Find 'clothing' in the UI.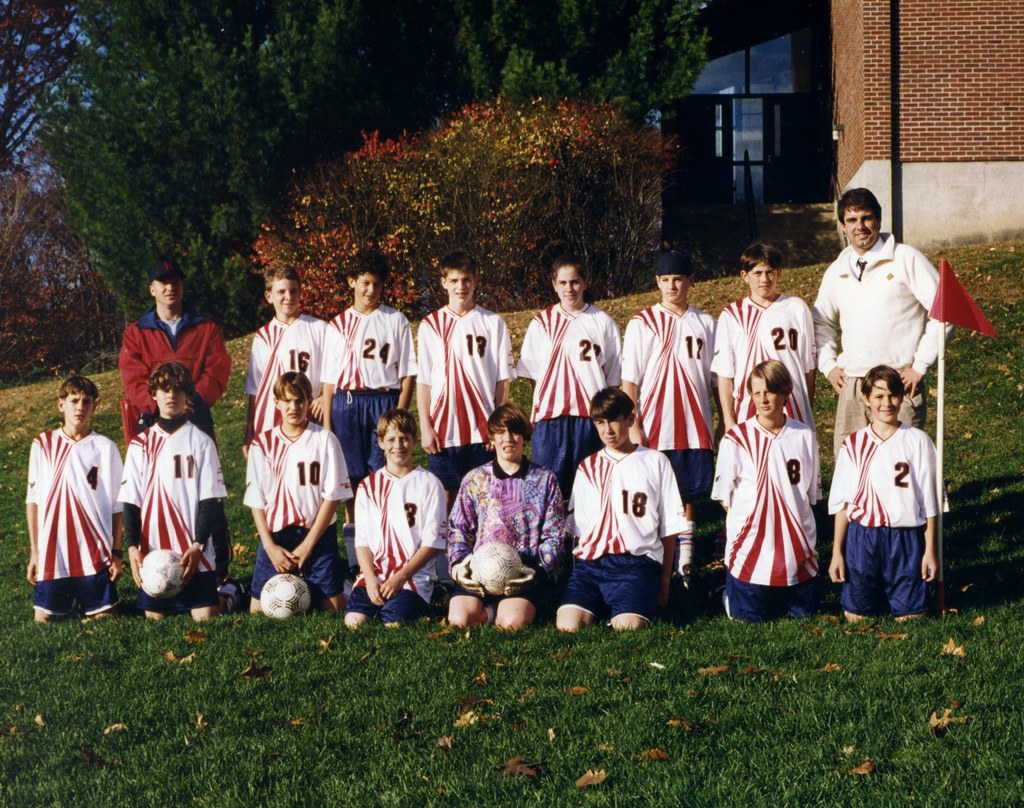
UI element at {"left": 810, "top": 230, "right": 954, "bottom": 459}.
